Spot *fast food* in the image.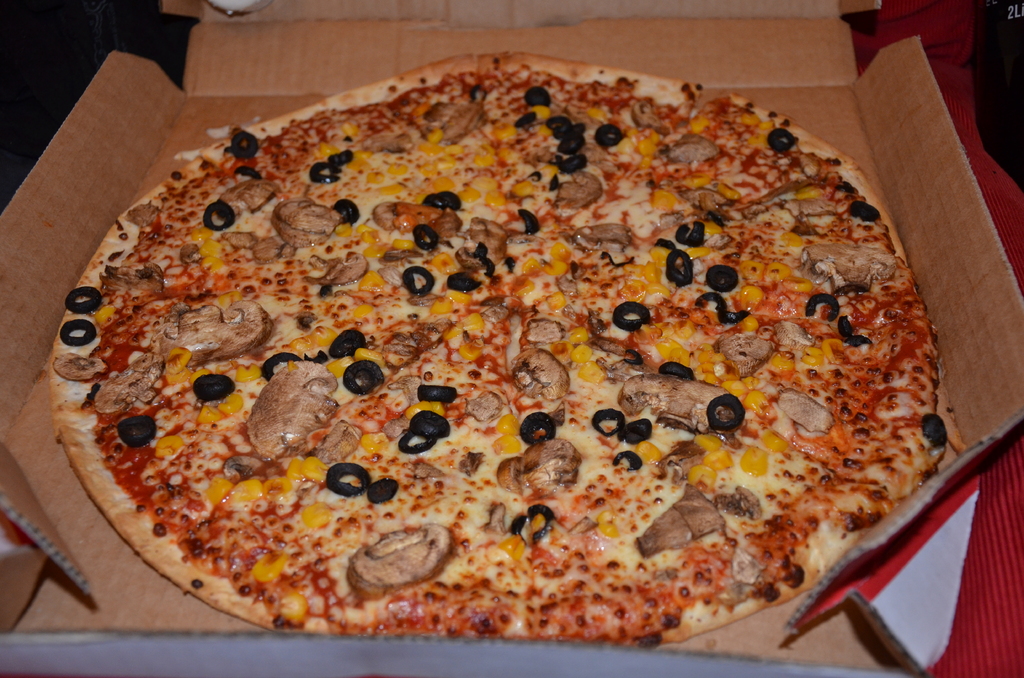
*fast food* found at (left=456, top=48, right=708, bottom=261).
